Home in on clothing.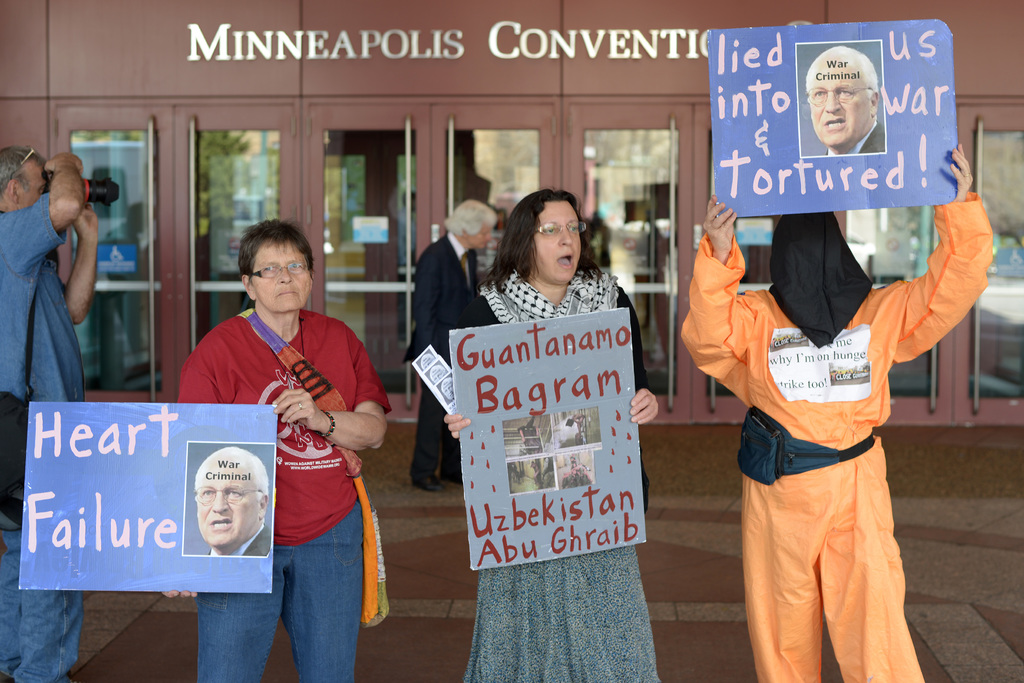
Homed in at <box>828,118,891,156</box>.
